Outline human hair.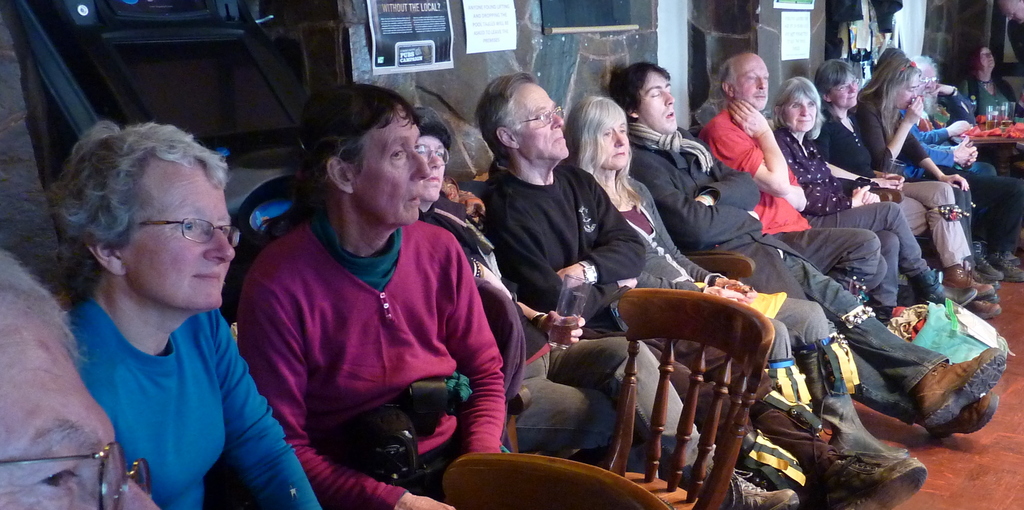
Outline: <region>607, 60, 670, 128</region>.
